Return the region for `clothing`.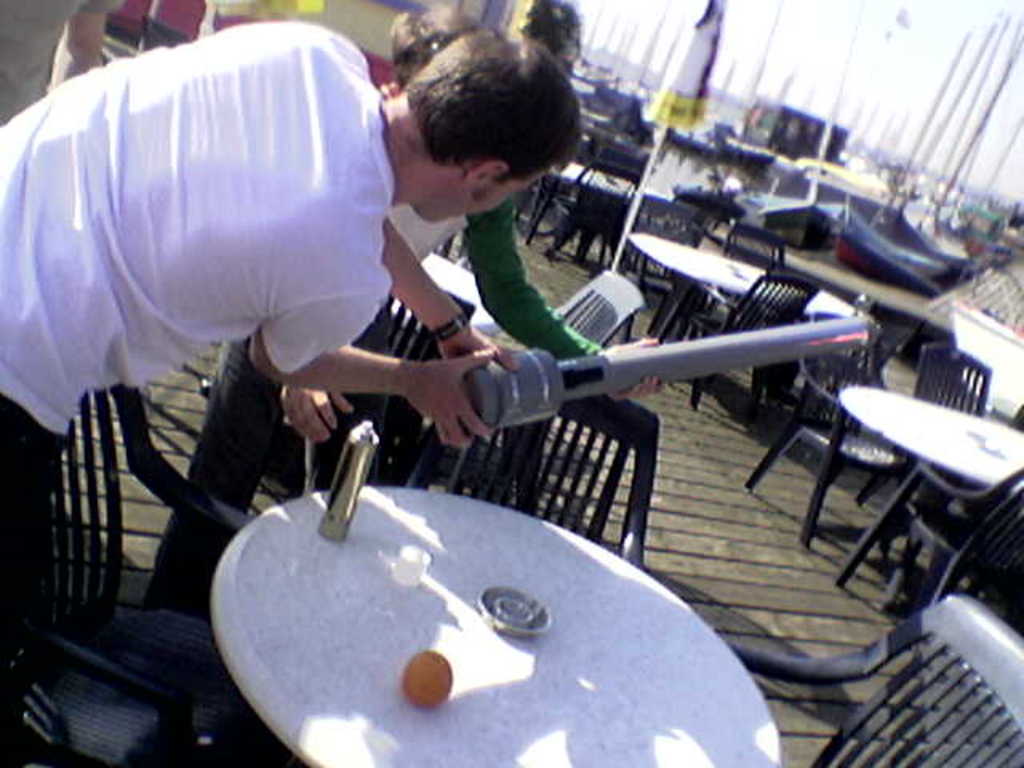
region(8, 30, 418, 475).
